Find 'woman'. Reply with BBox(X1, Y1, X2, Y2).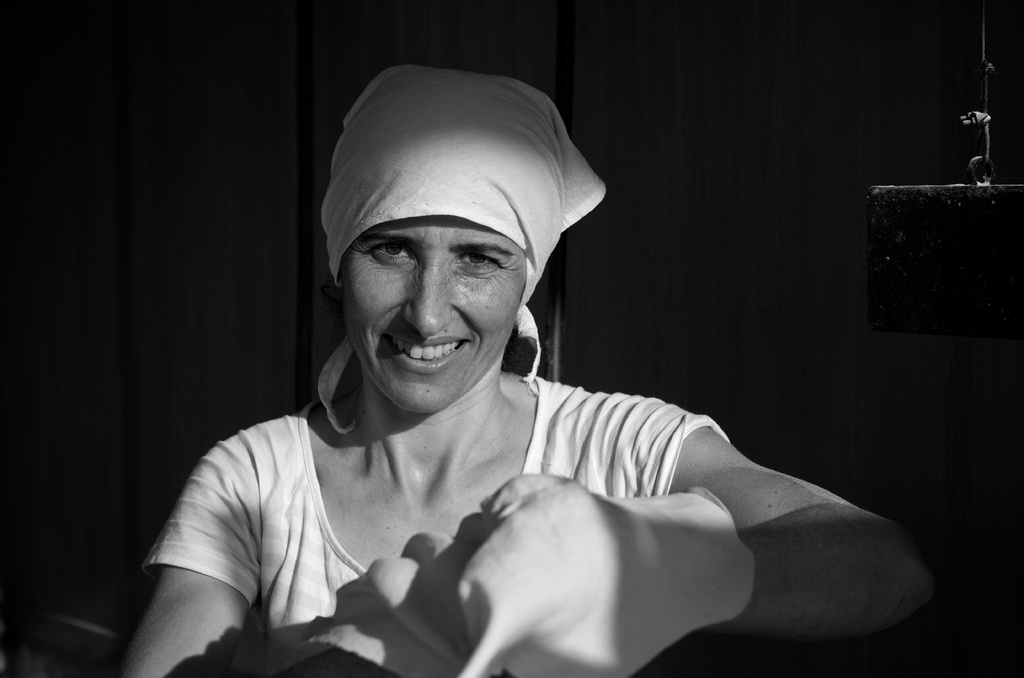
BBox(114, 67, 937, 677).
